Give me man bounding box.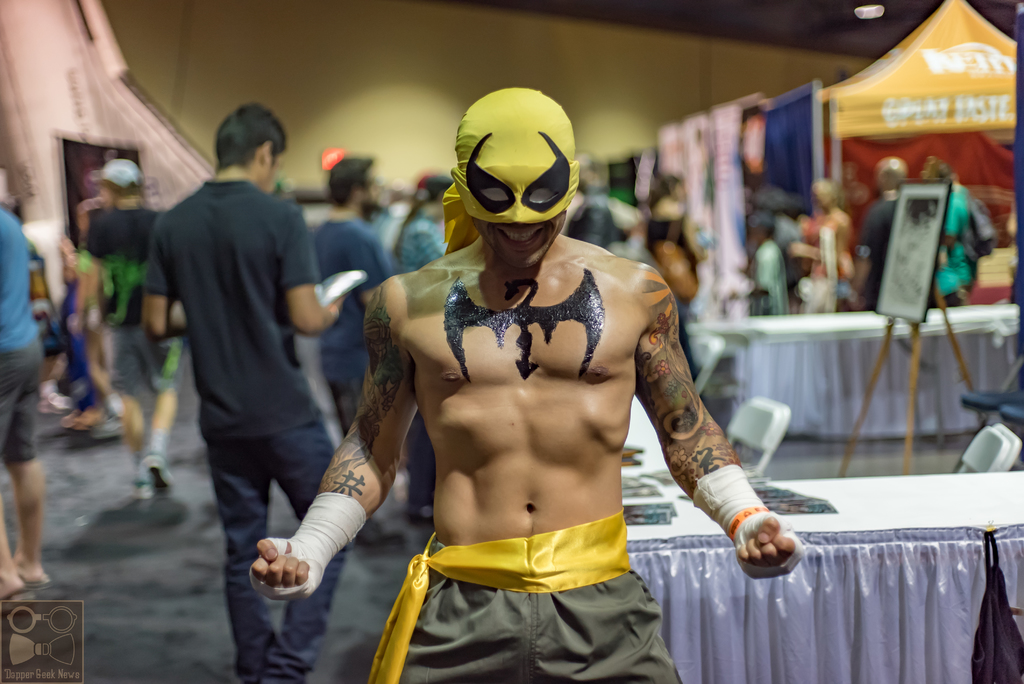
845, 158, 922, 310.
